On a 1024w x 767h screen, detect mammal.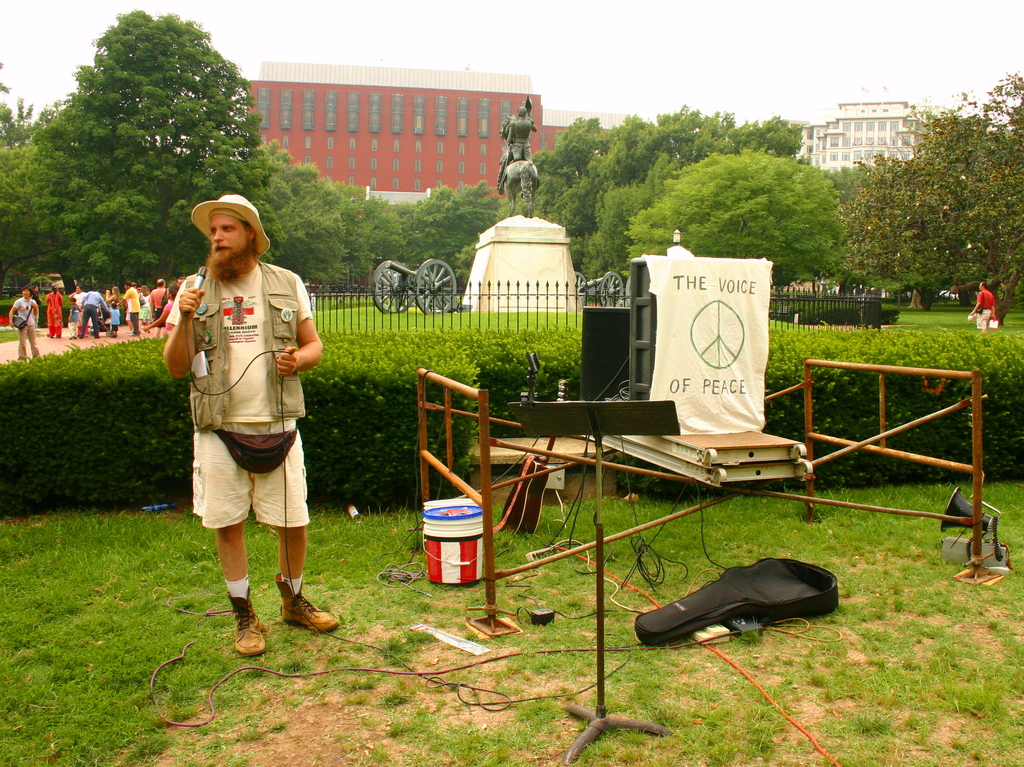
70,284,87,308.
